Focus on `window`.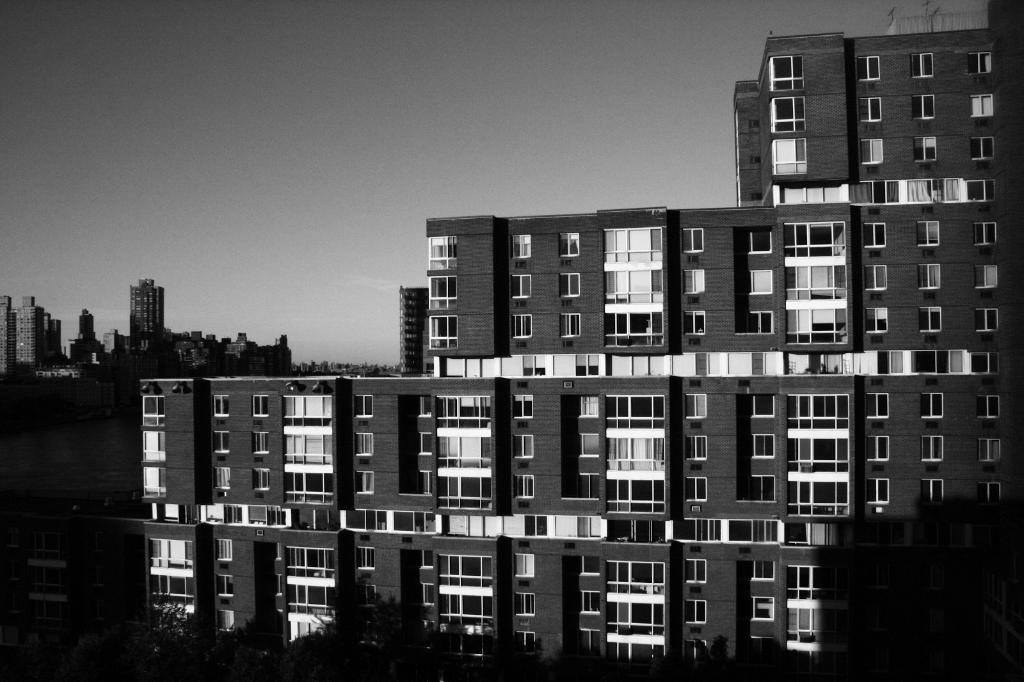
Focused at Rect(910, 141, 938, 157).
